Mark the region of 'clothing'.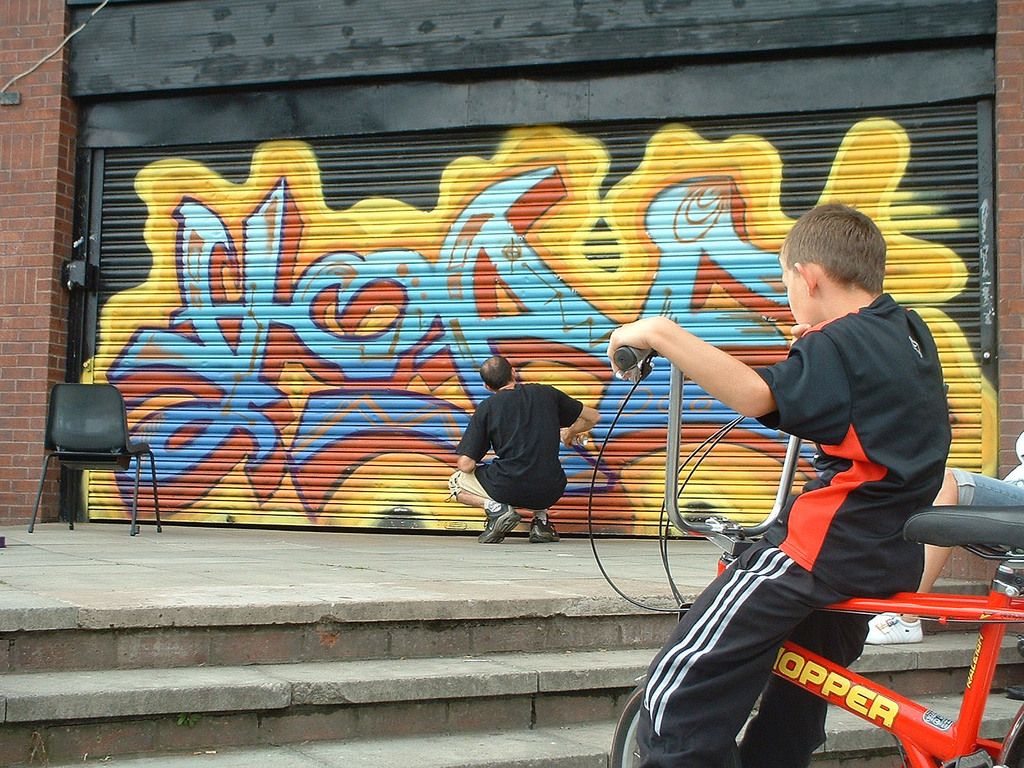
Region: crop(946, 466, 1023, 550).
